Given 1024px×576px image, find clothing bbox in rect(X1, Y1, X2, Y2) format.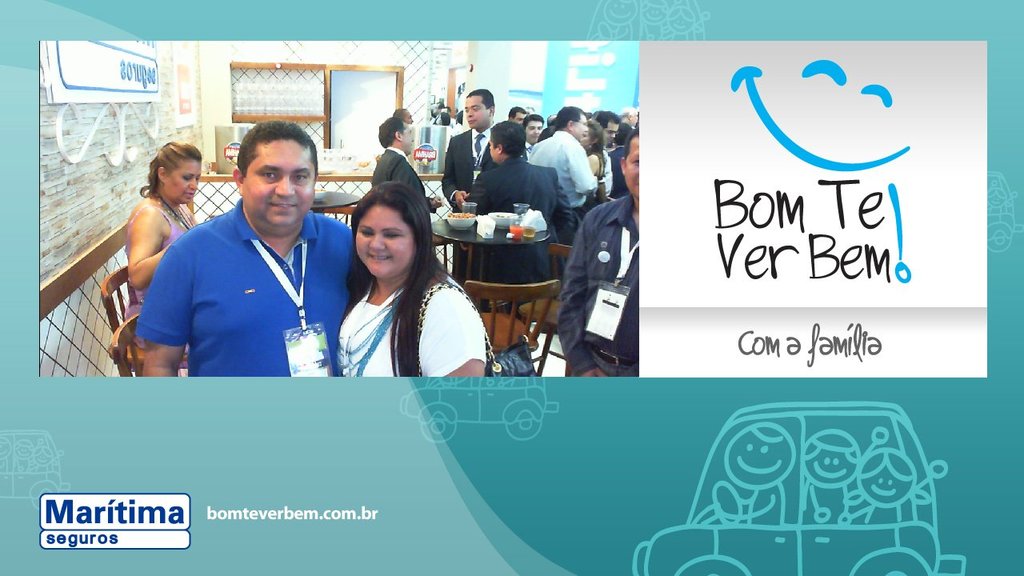
rect(578, 140, 609, 215).
